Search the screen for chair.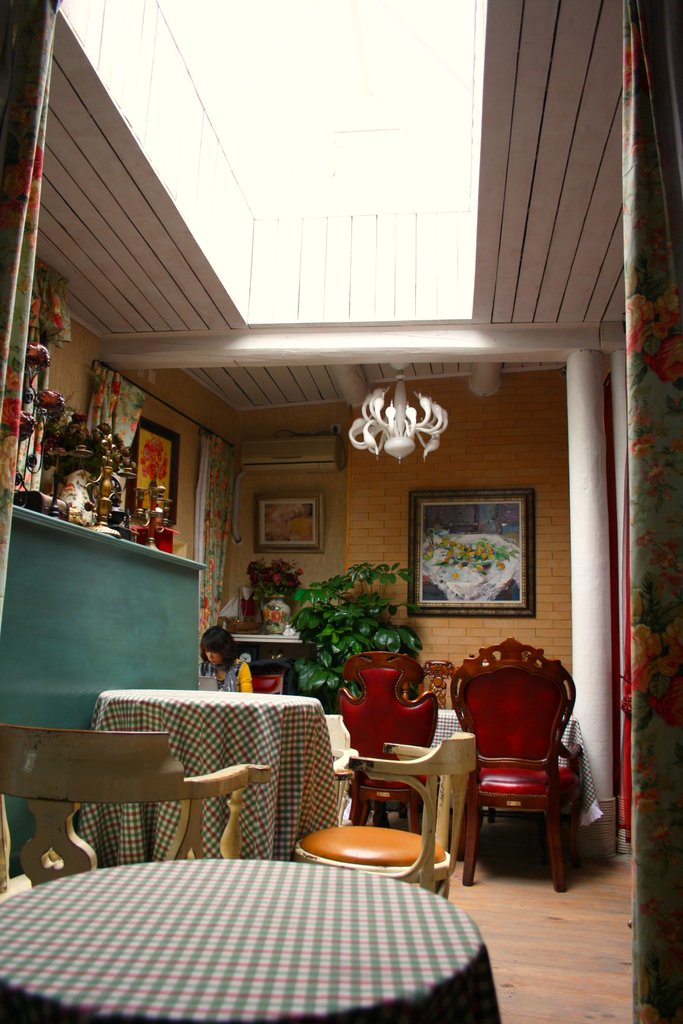
Found at (x1=295, y1=726, x2=477, y2=898).
